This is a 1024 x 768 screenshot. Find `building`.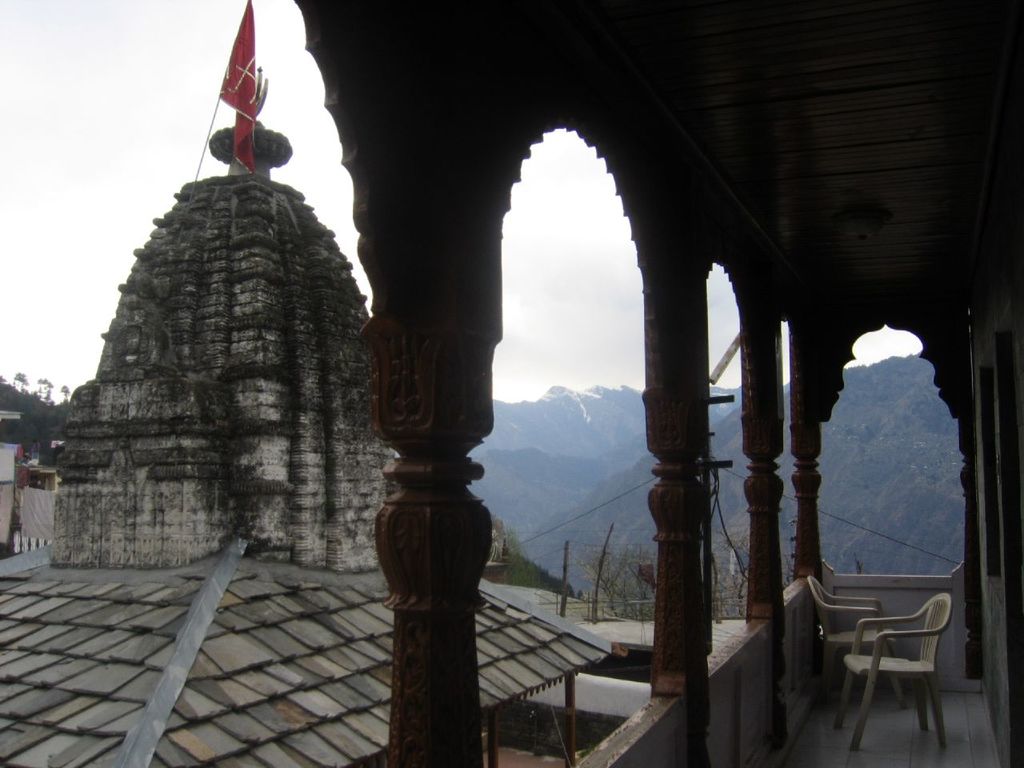
Bounding box: [x1=0, y1=70, x2=623, y2=767].
